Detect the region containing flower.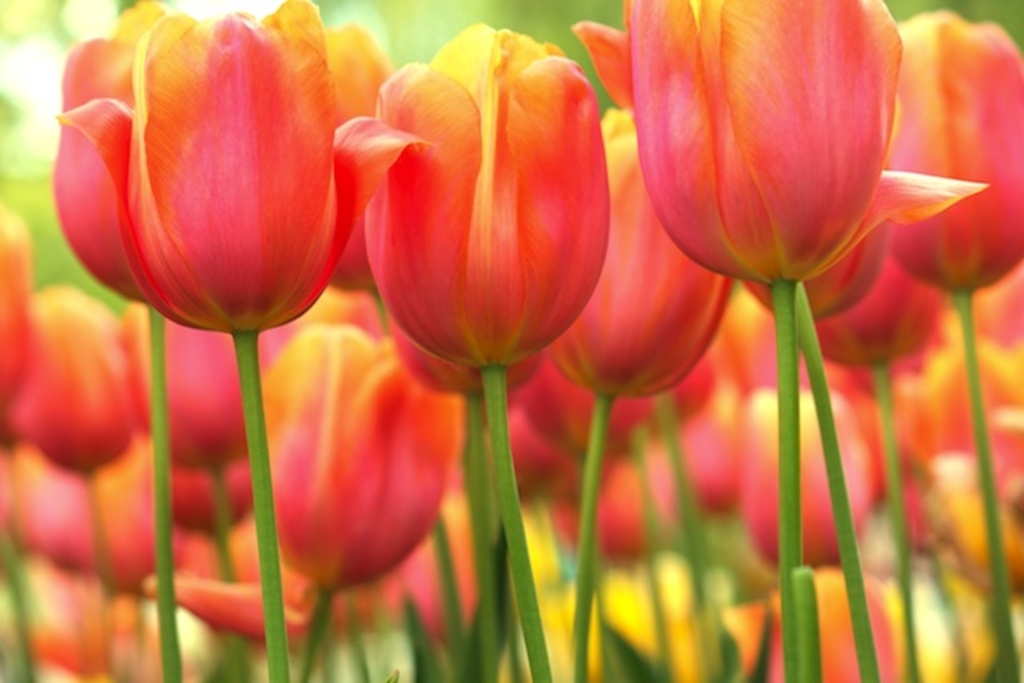
select_region(42, 0, 368, 339).
